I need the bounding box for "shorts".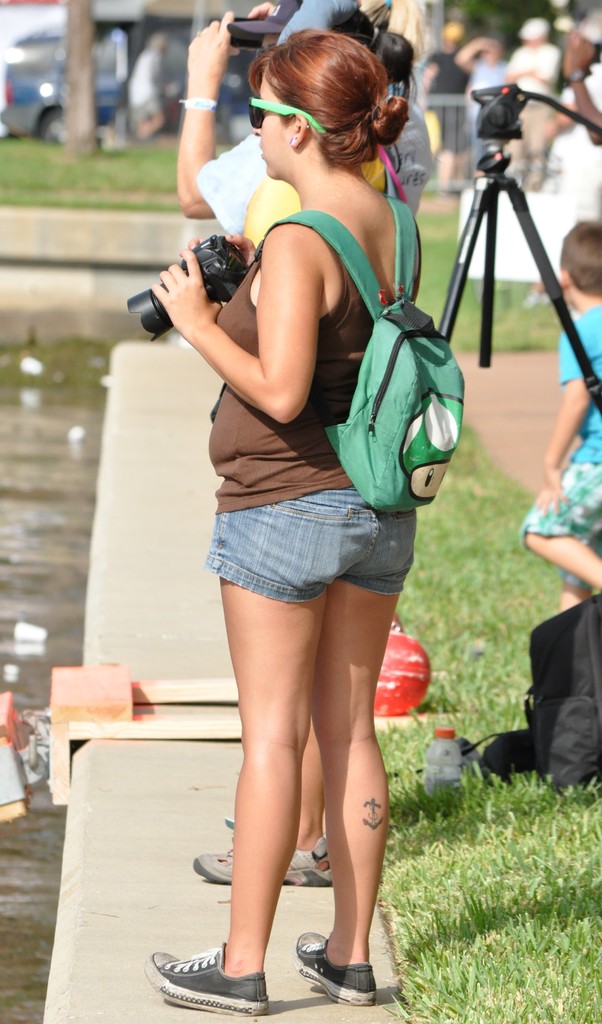
Here it is: (x1=517, y1=459, x2=601, y2=586).
